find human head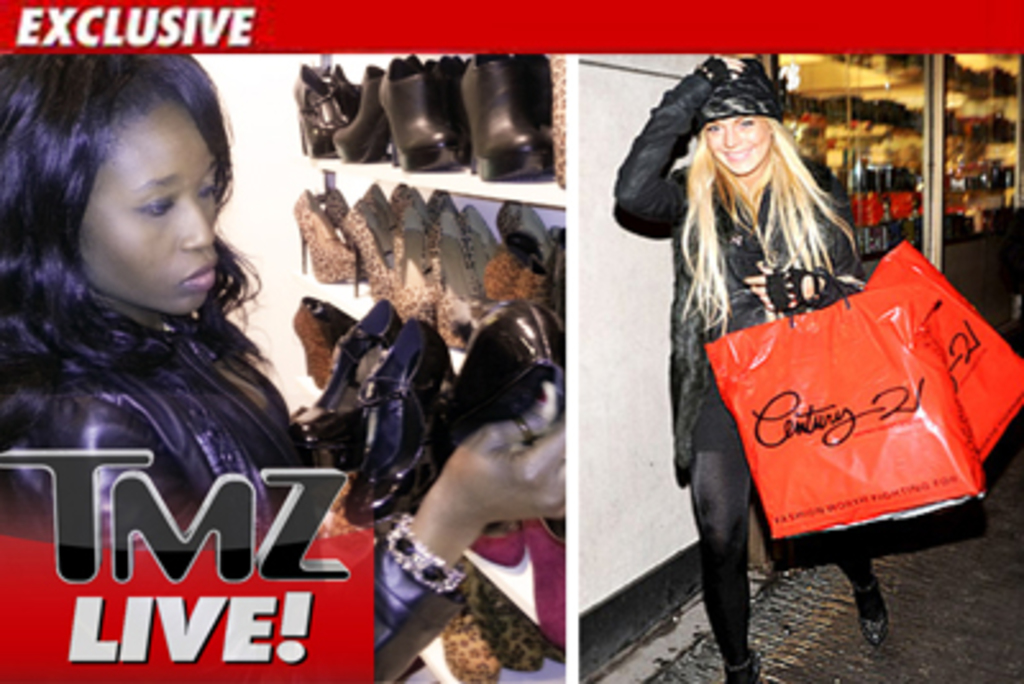
select_region(13, 38, 243, 348)
